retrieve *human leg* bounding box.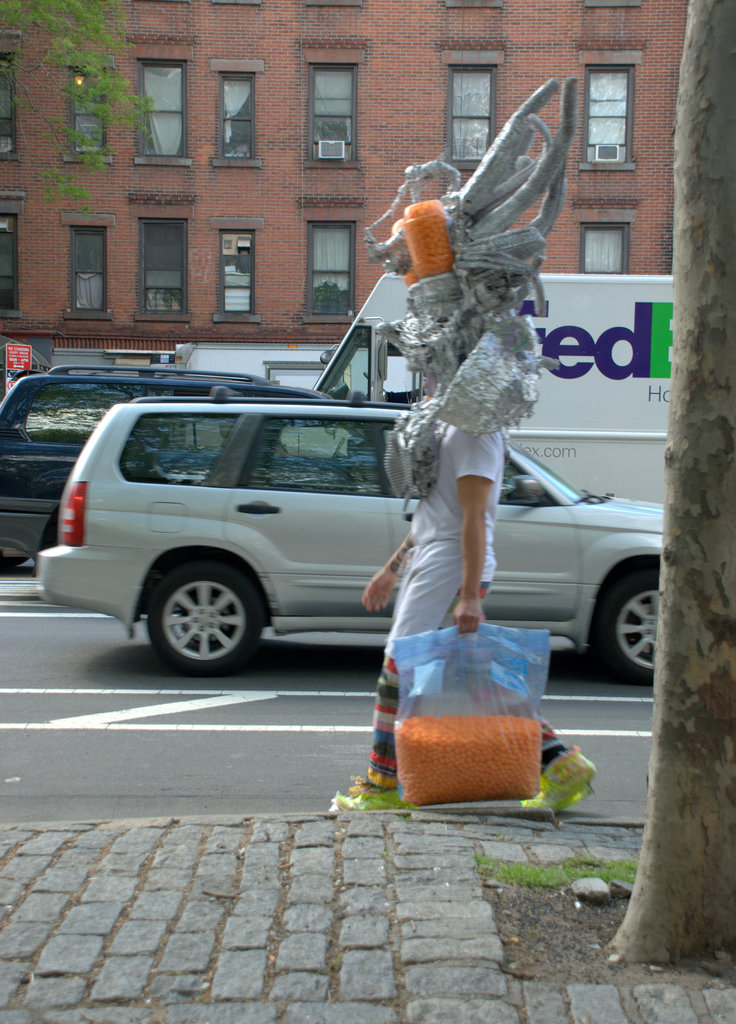
Bounding box: (left=343, top=554, right=496, bottom=797).
